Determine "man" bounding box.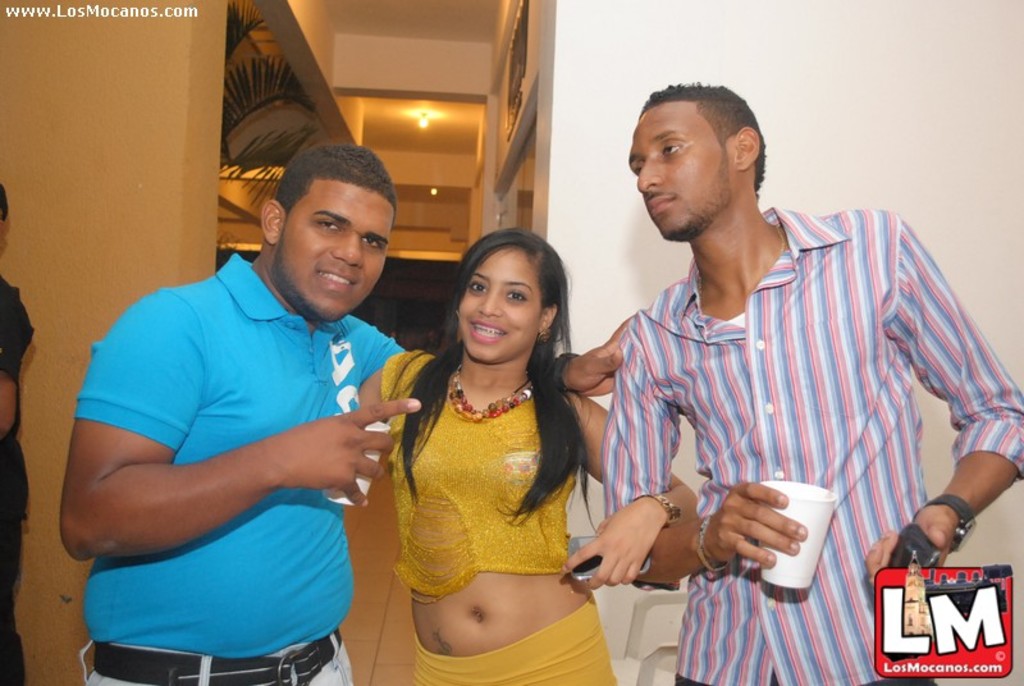
Determined: <bbox>562, 59, 993, 649</bbox>.
